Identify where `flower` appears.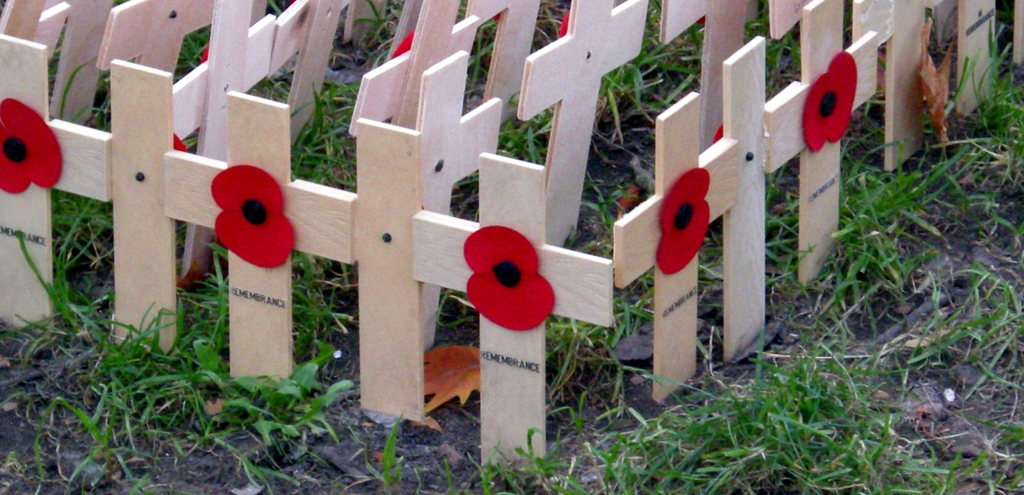
Appears at (799, 52, 859, 155).
